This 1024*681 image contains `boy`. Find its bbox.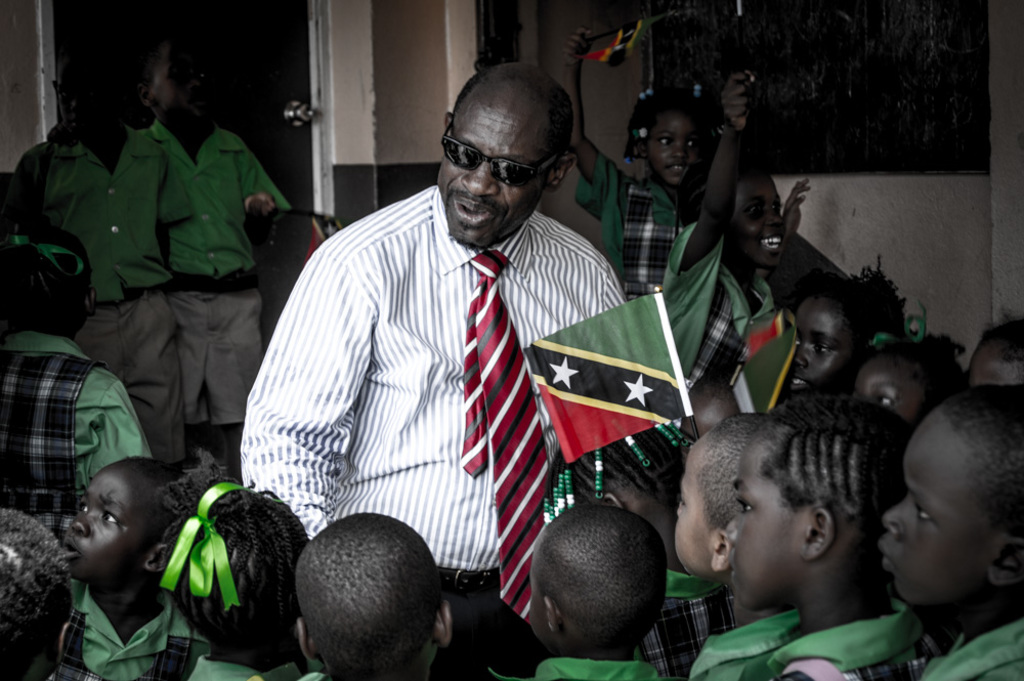
box(650, 399, 813, 680).
